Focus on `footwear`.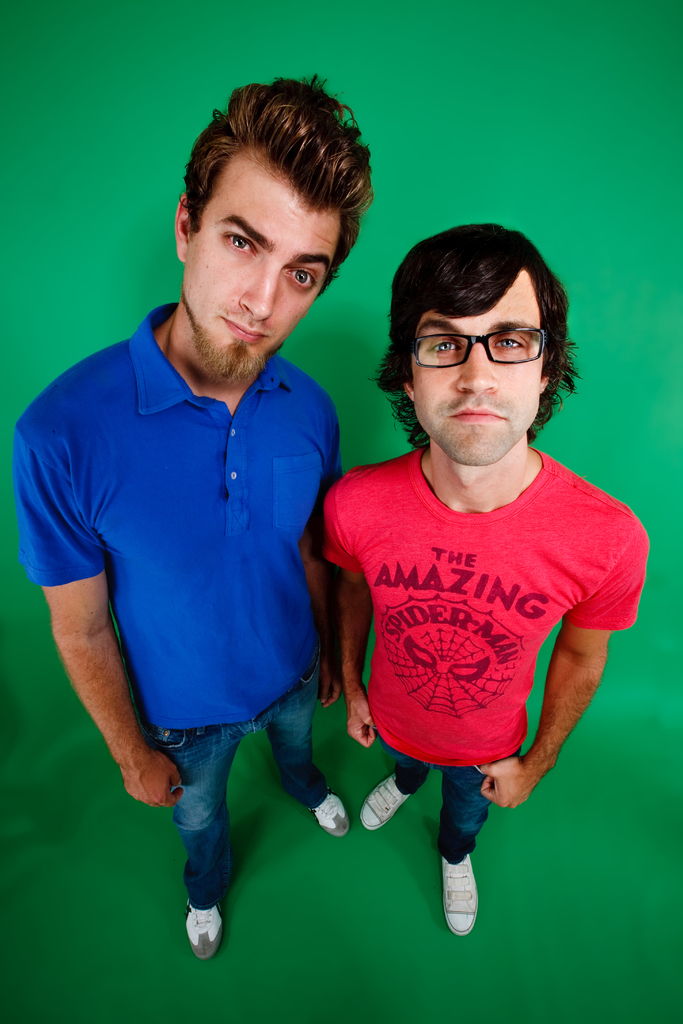
Focused at pyautogui.locateOnScreen(443, 856, 490, 935).
